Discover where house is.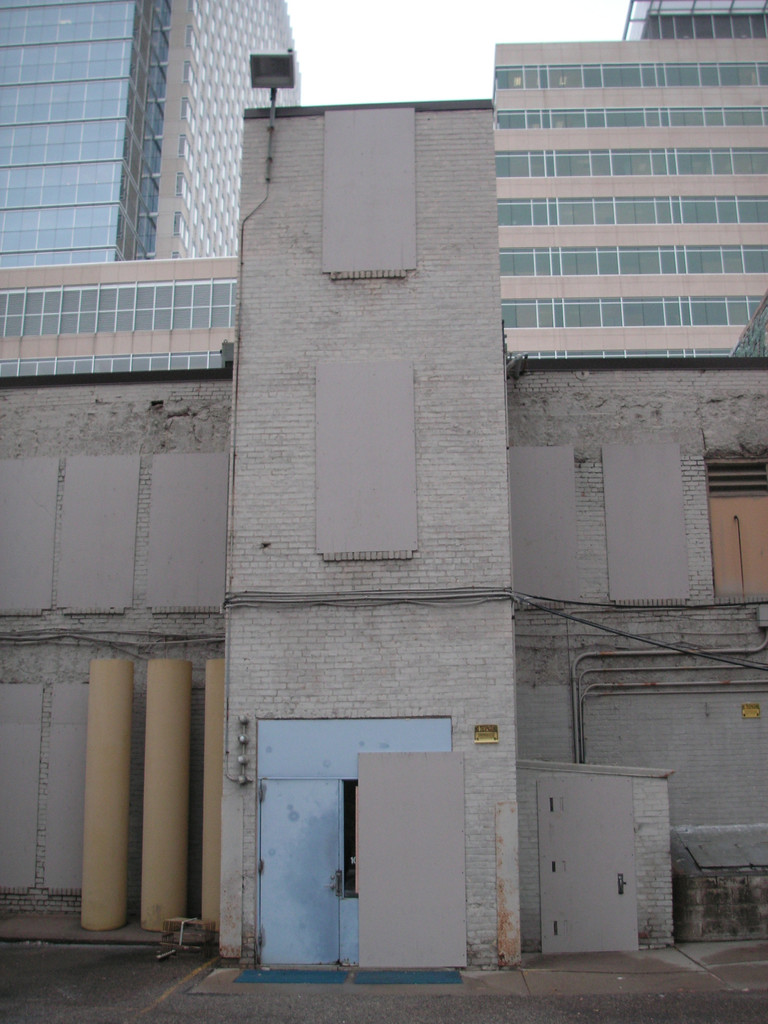
Discovered at 179/0/306/255.
